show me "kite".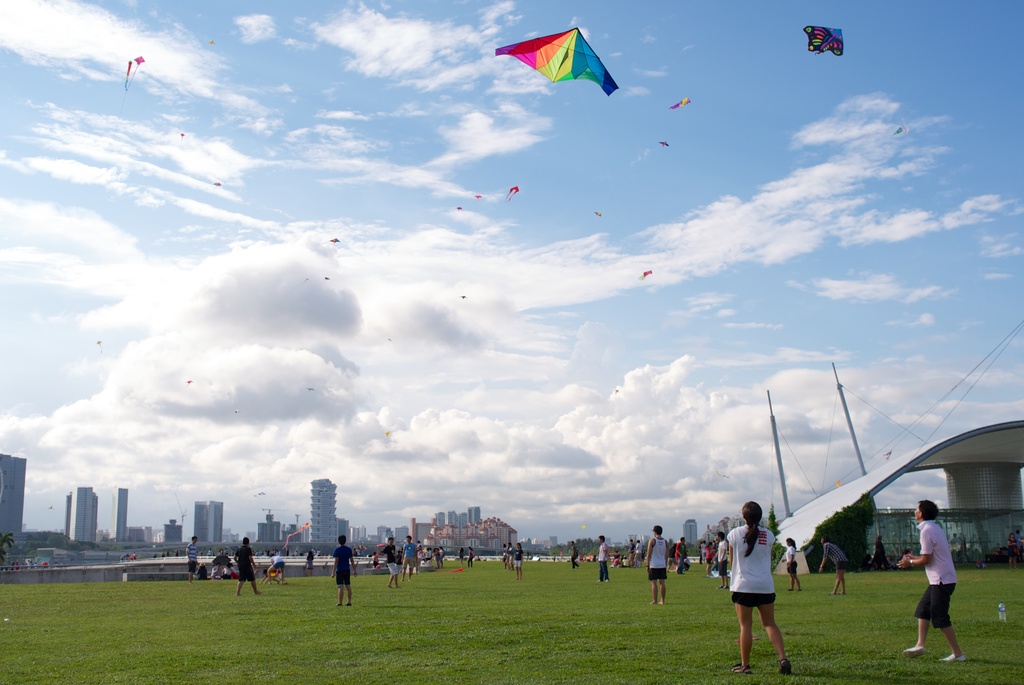
"kite" is here: [455, 205, 461, 211].
